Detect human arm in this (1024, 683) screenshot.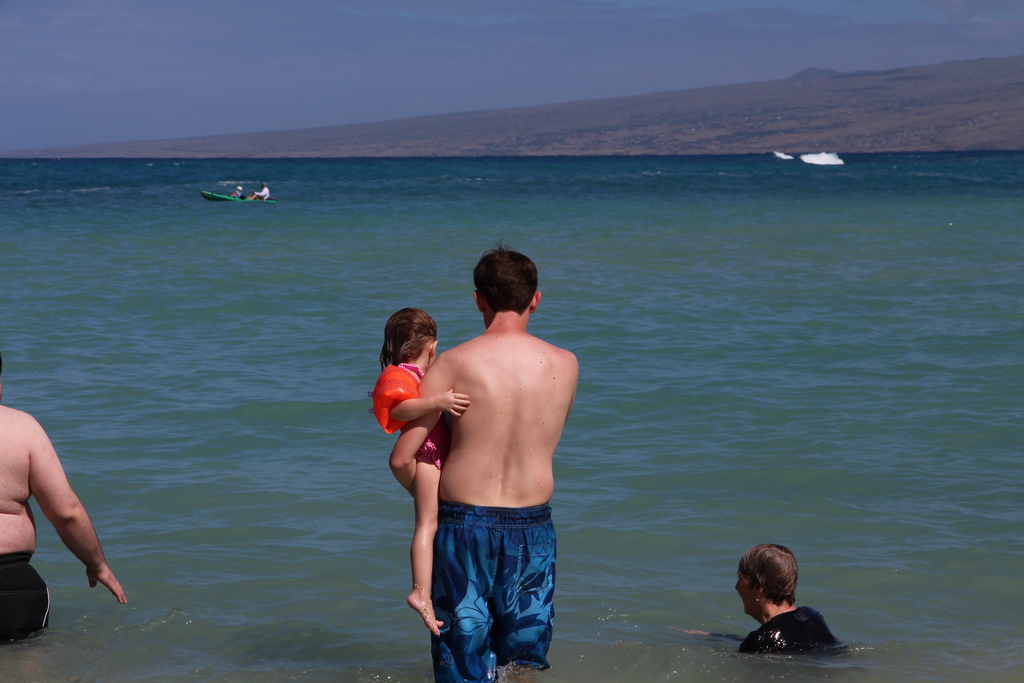
Detection: (x1=394, y1=362, x2=455, y2=492).
